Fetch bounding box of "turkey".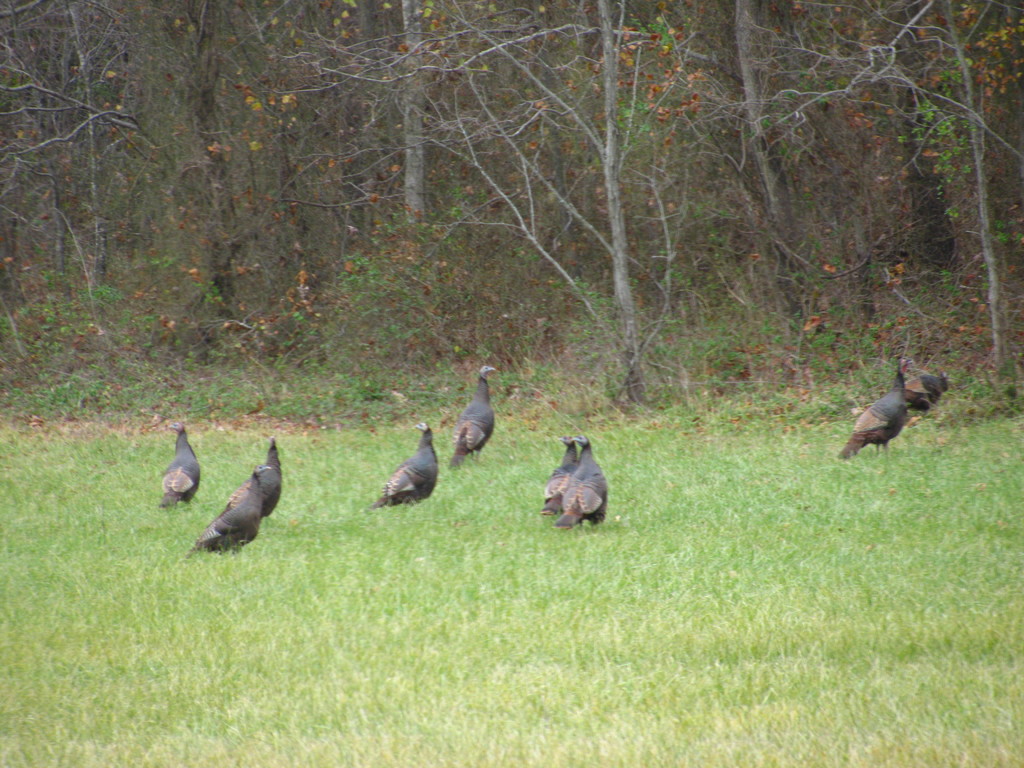
Bbox: bbox=[554, 429, 611, 527].
